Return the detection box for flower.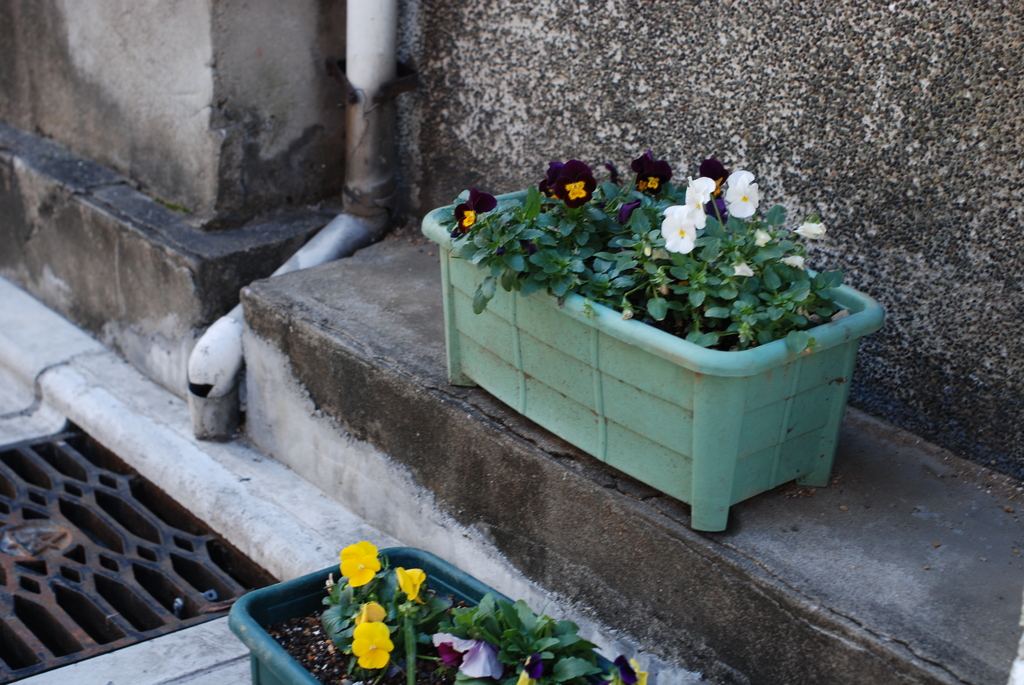
BBox(455, 191, 495, 227).
